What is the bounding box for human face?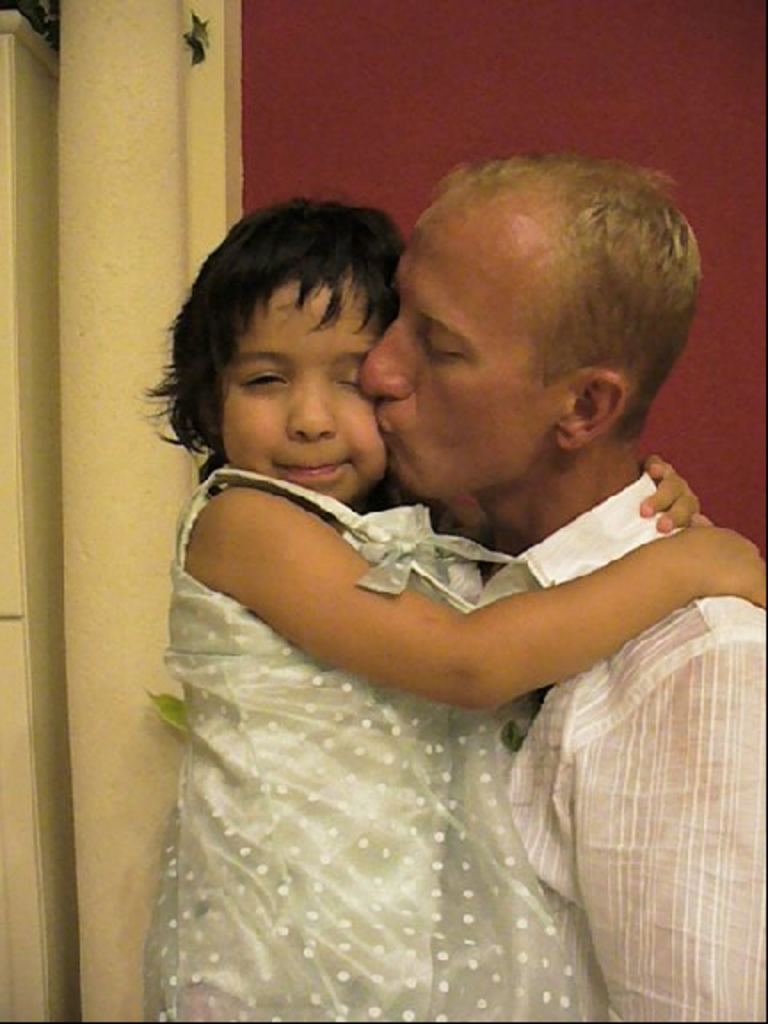
226,277,391,503.
